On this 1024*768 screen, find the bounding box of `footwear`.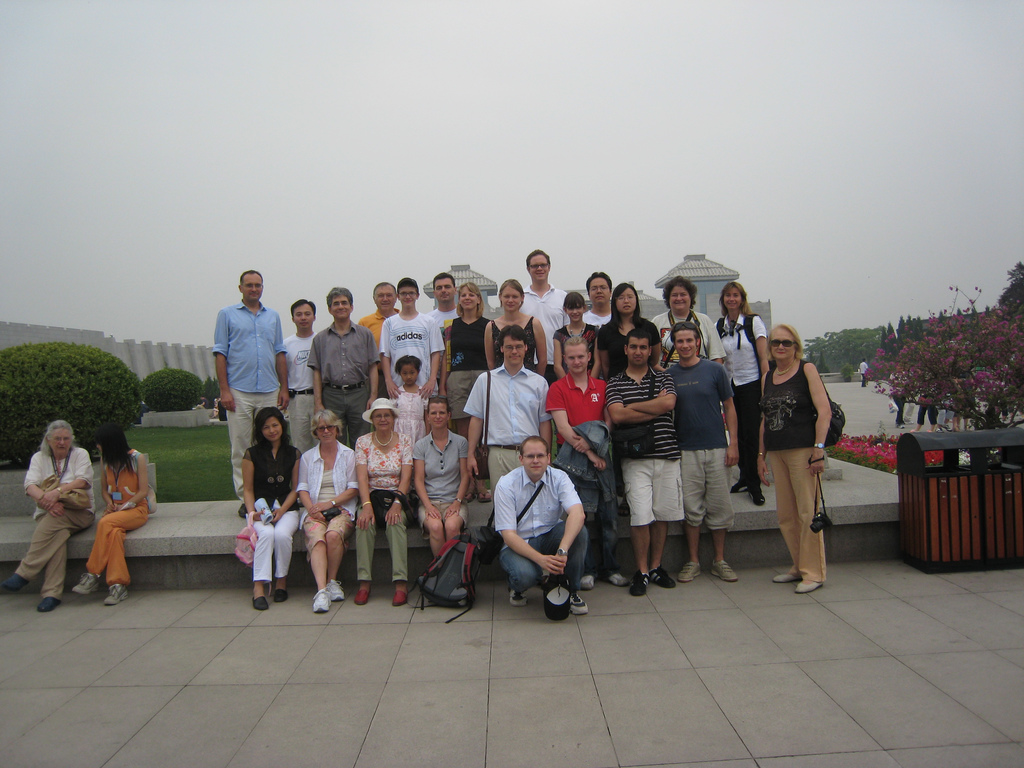
Bounding box: locate(630, 569, 649, 597).
